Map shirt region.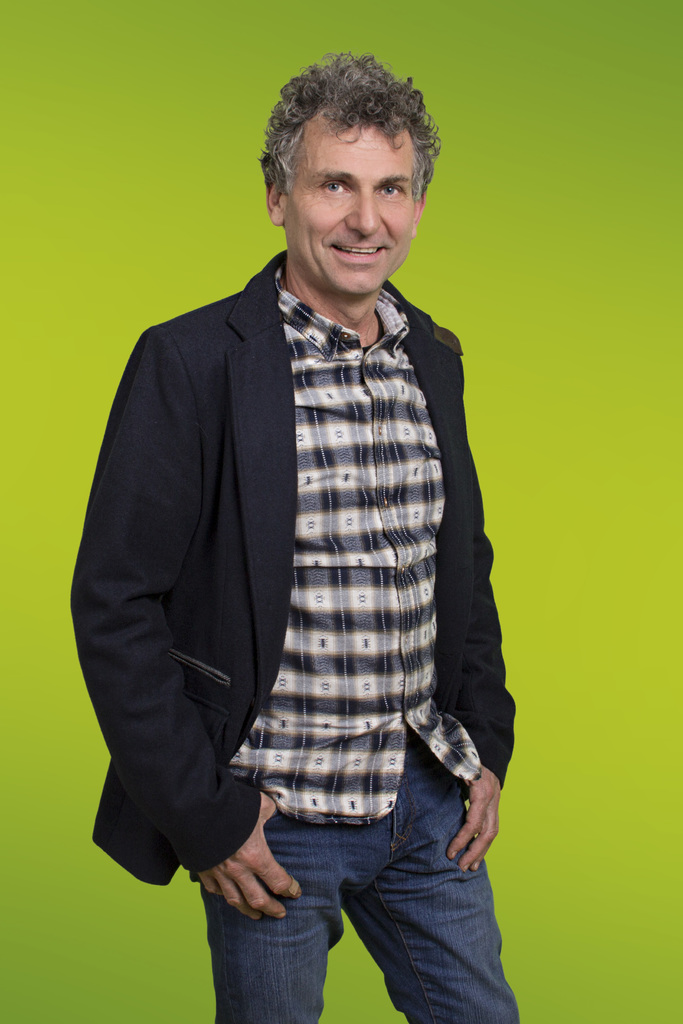
Mapped to {"x1": 222, "y1": 259, "x2": 489, "y2": 829}.
